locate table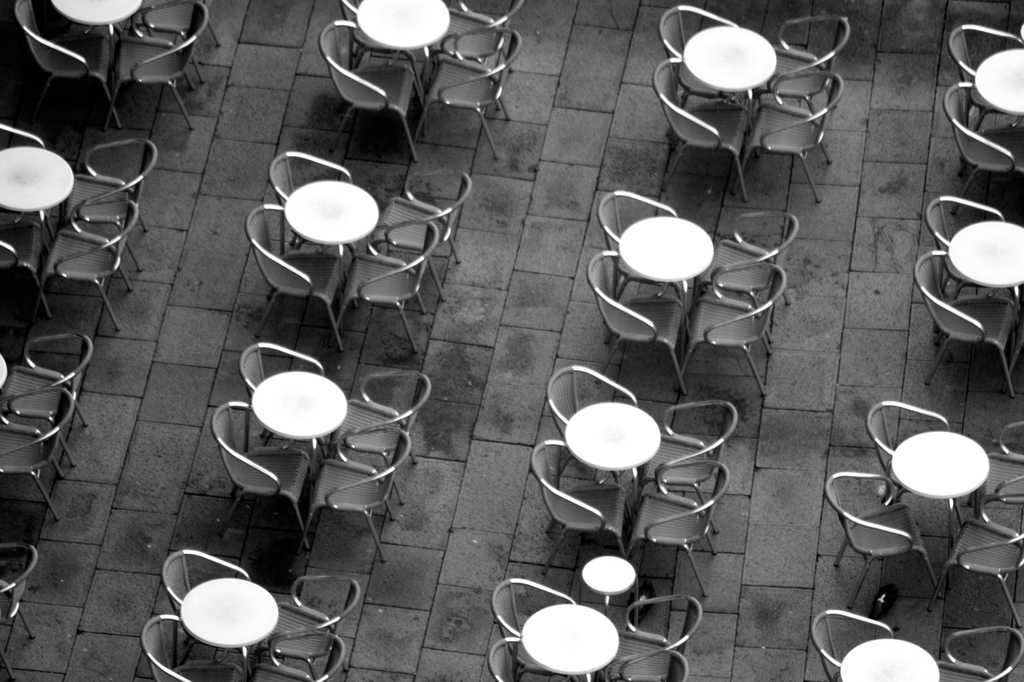
[252,372,346,442]
